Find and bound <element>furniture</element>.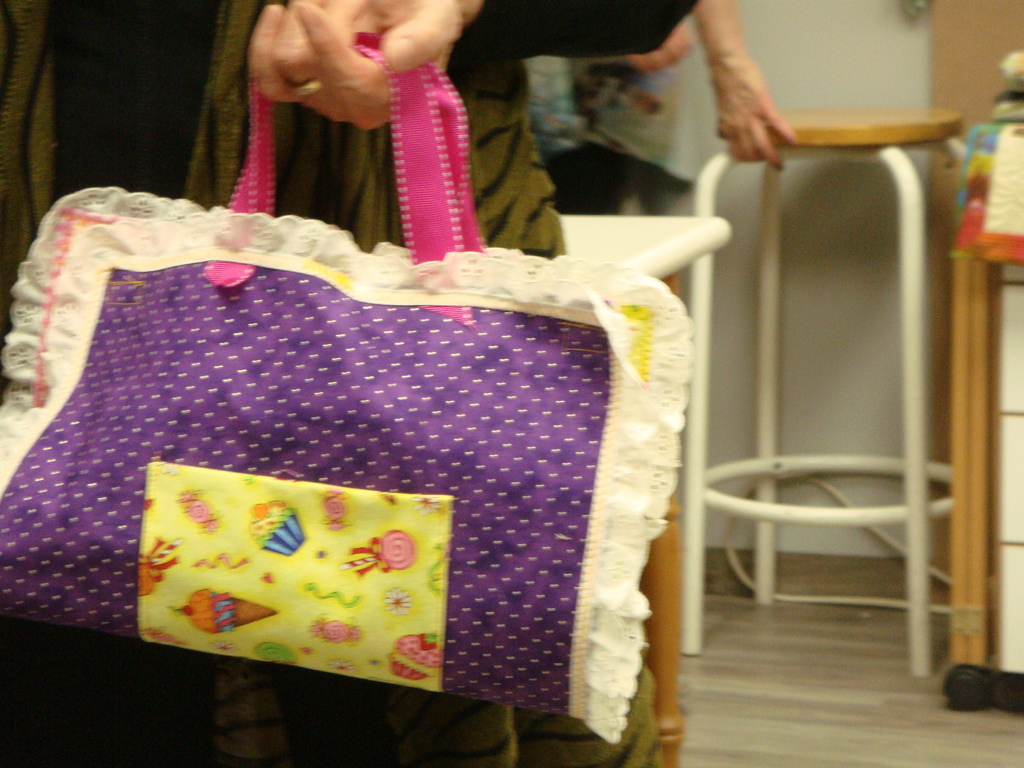
Bound: BBox(950, 126, 1023, 705).
